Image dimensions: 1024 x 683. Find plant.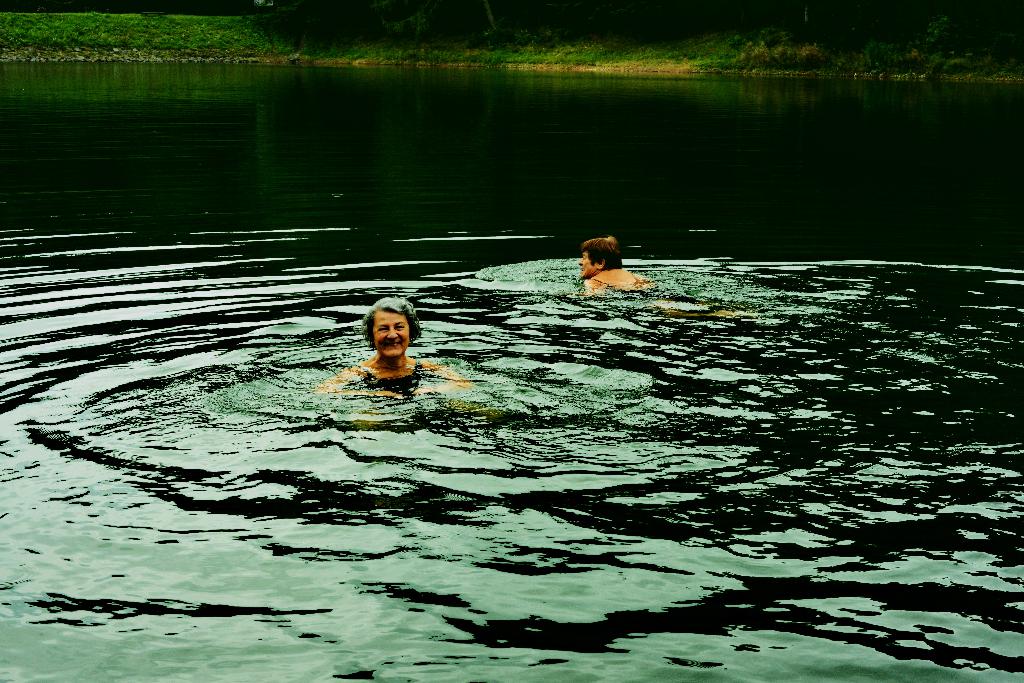
x1=740, y1=22, x2=802, y2=69.
